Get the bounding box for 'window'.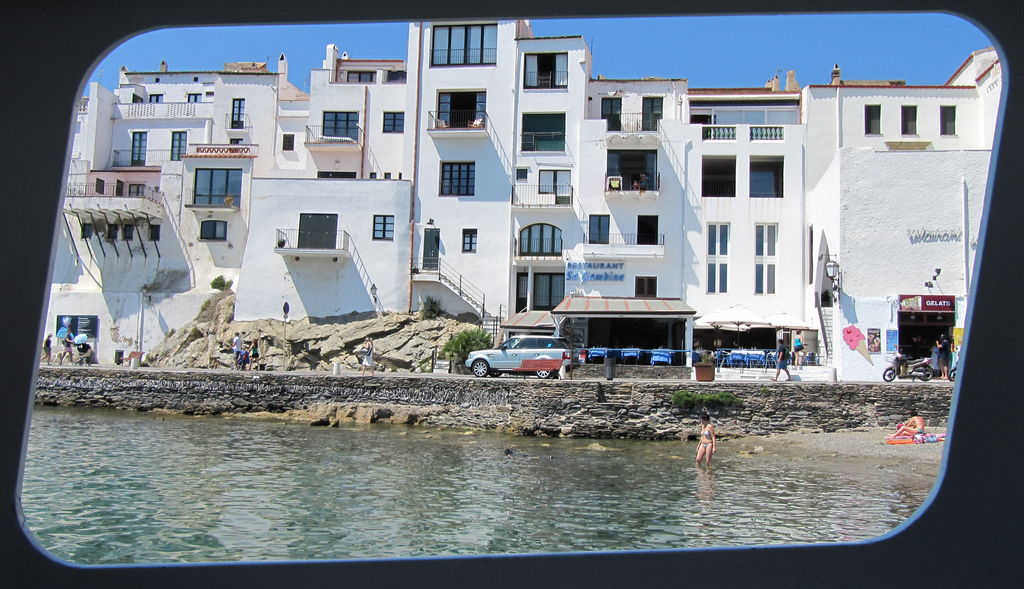
box=[746, 159, 776, 200].
